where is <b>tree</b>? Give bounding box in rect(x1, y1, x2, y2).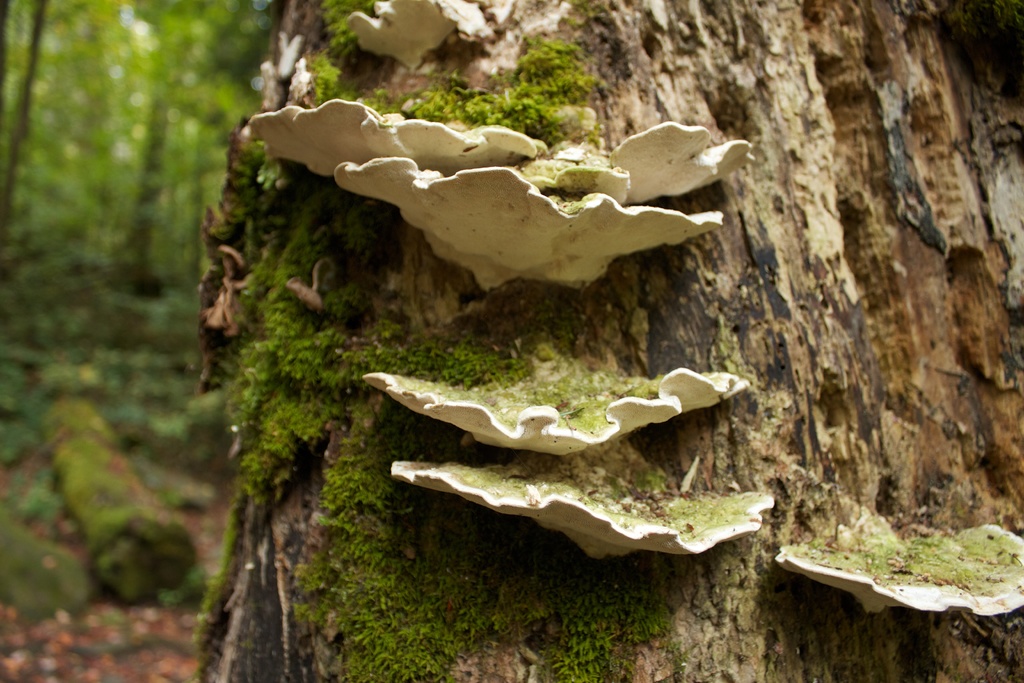
rect(195, 0, 1023, 682).
